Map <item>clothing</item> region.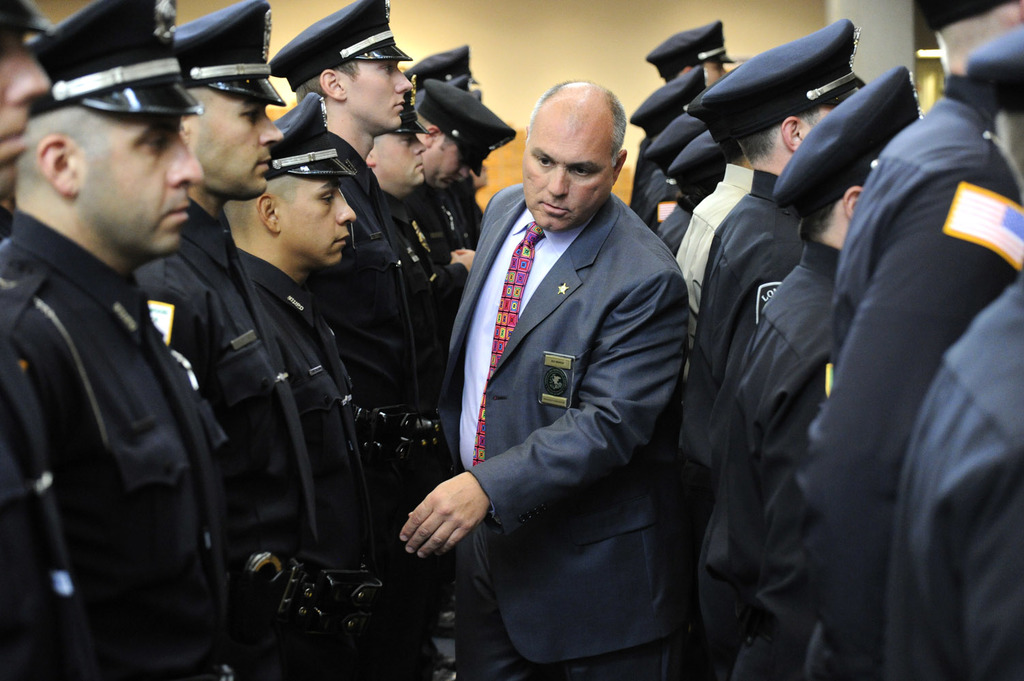
Mapped to [702,249,860,680].
